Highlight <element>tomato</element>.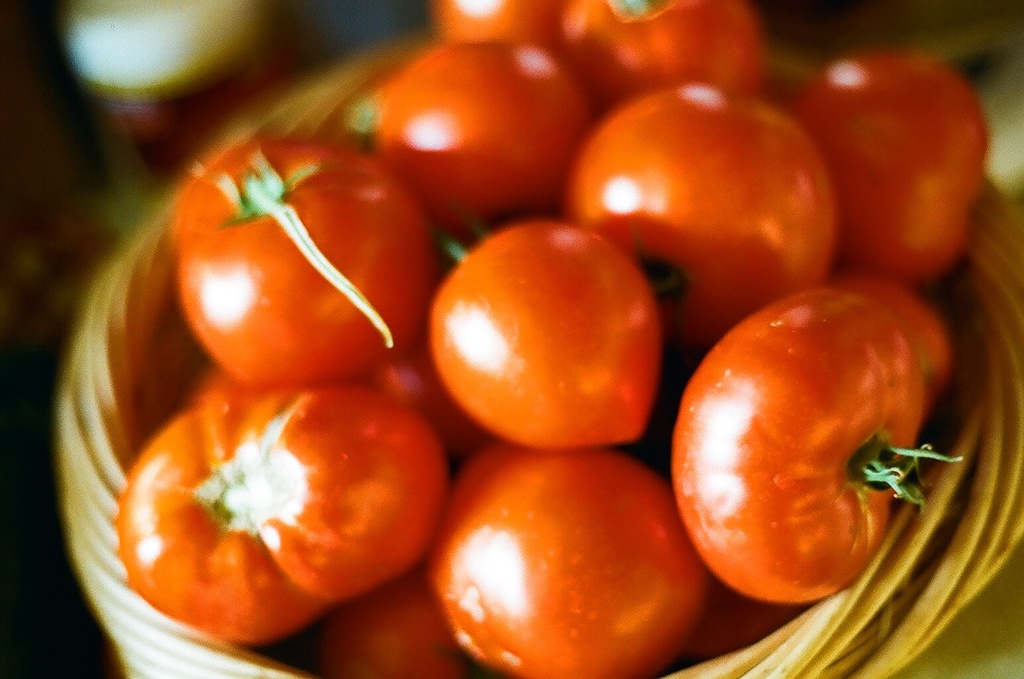
Highlighted region: [666,285,969,607].
